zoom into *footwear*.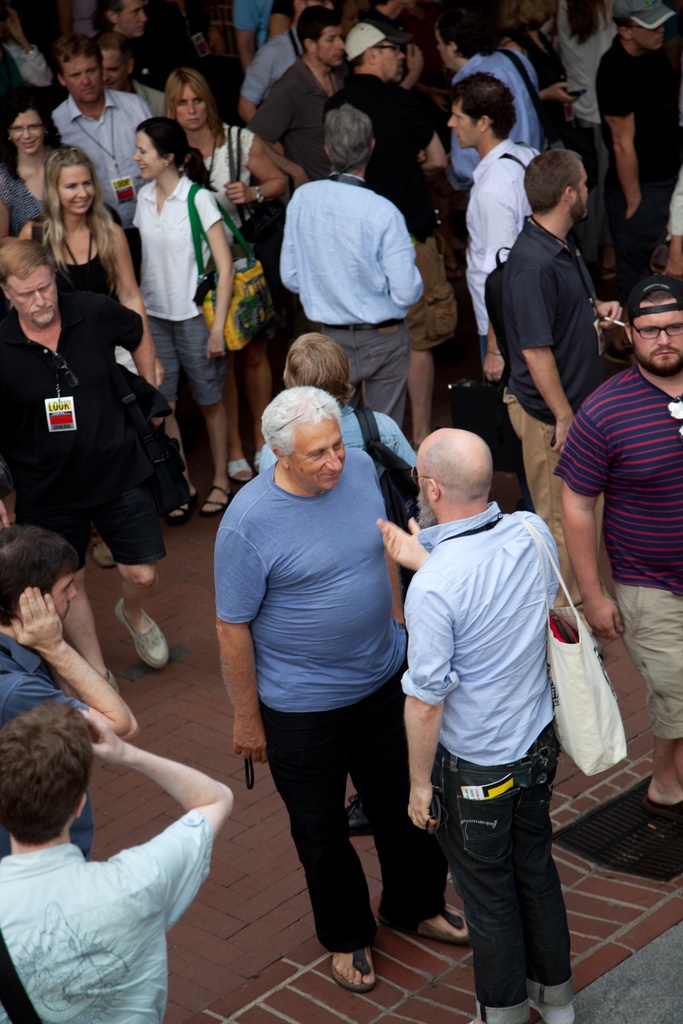
Zoom target: [left=322, top=931, right=399, bottom=997].
